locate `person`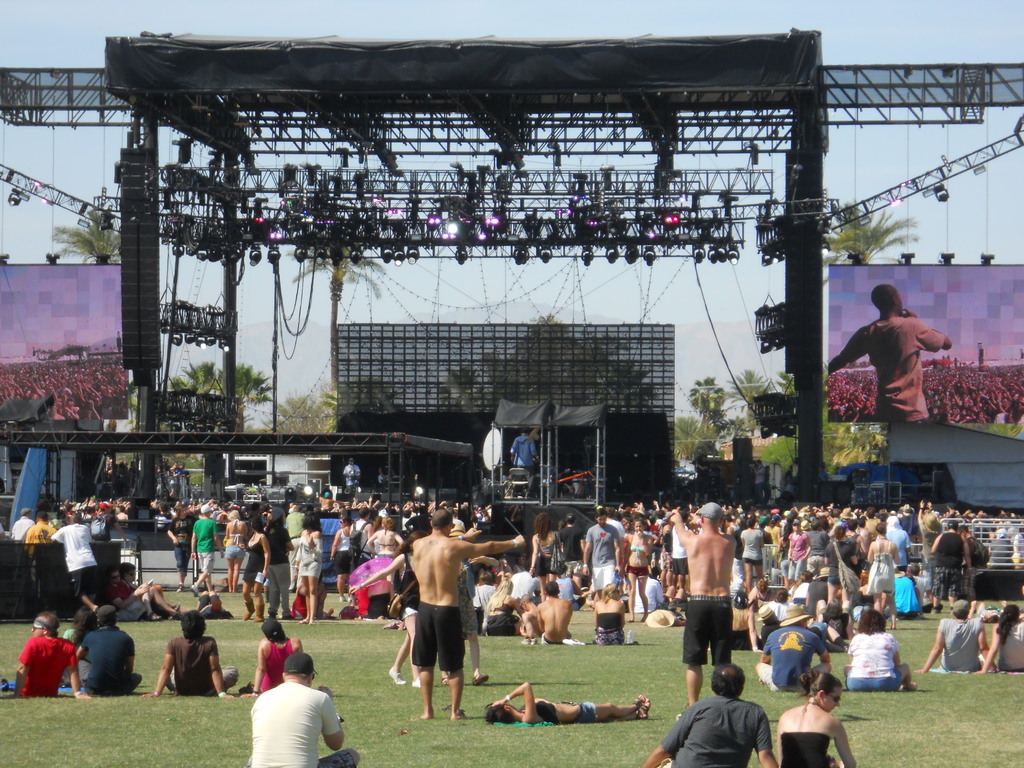
bbox(262, 511, 296, 618)
